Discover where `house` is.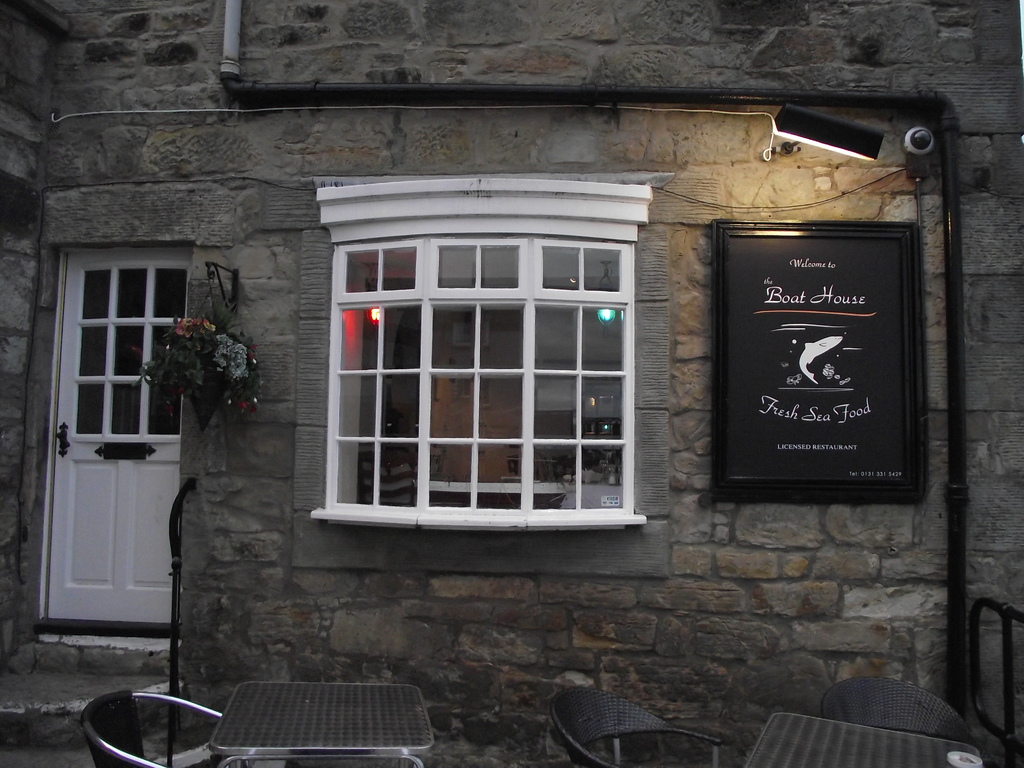
Discovered at [0, 26, 1005, 762].
